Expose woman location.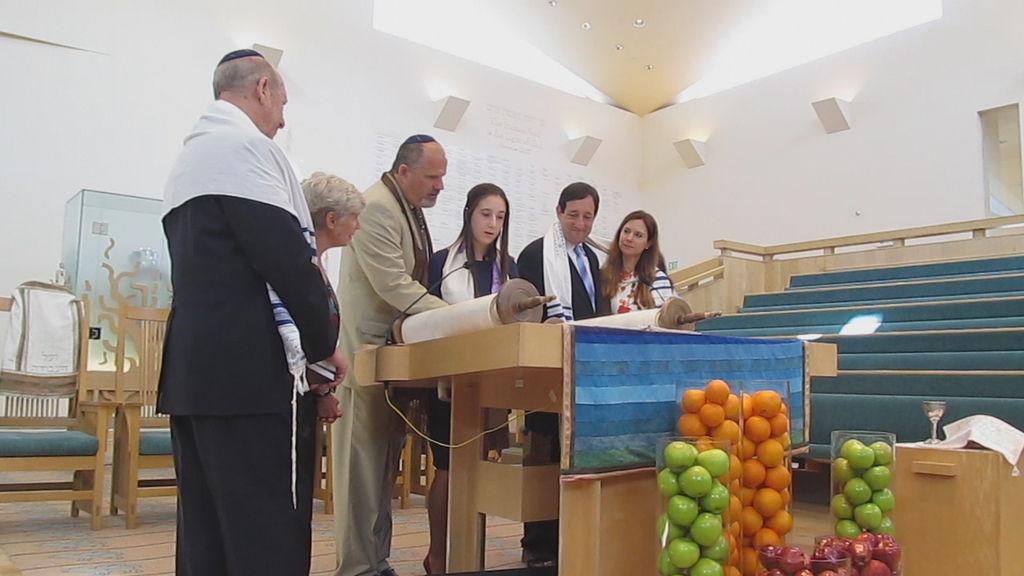
Exposed at box=[599, 210, 680, 326].
